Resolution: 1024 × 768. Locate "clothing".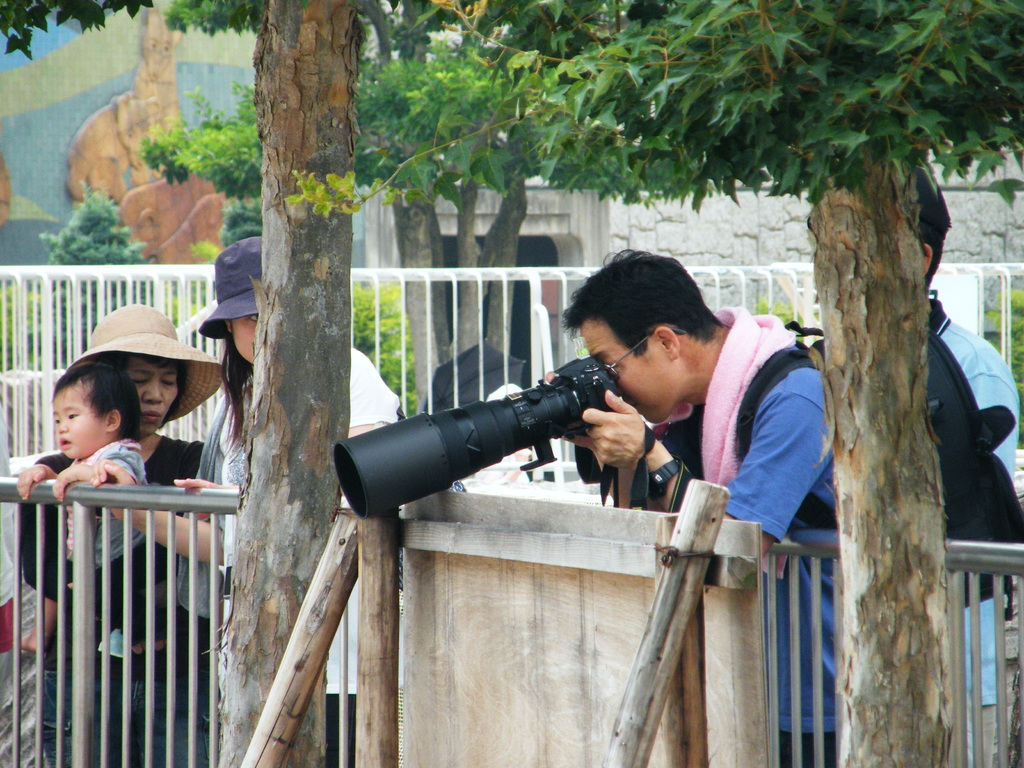
<box>642,304,838,767</box>.
